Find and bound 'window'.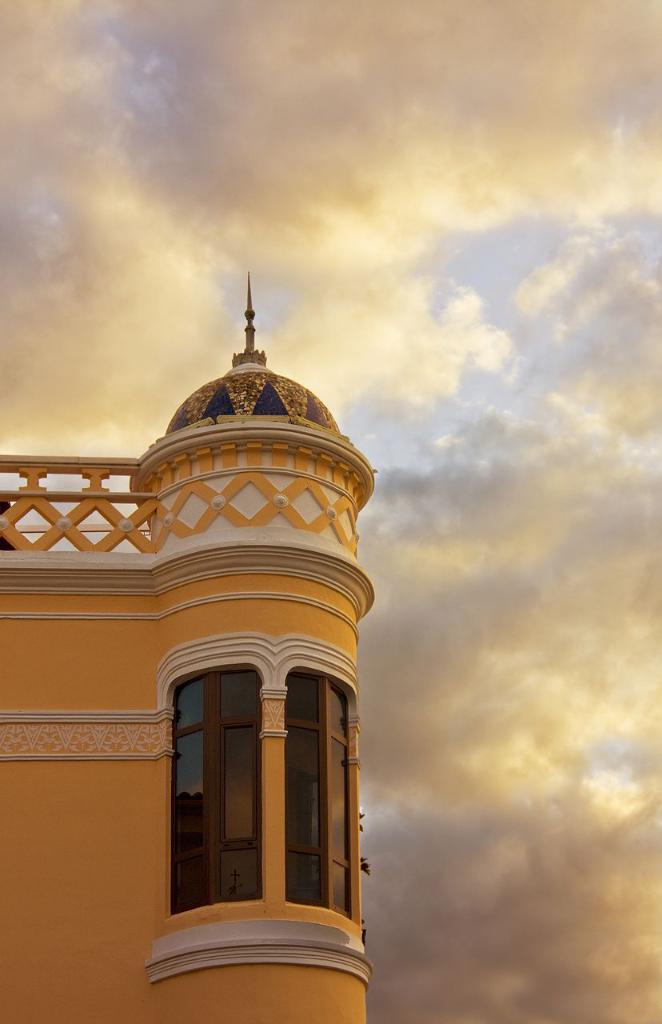
Bound: [155, 654, 309, 926].
